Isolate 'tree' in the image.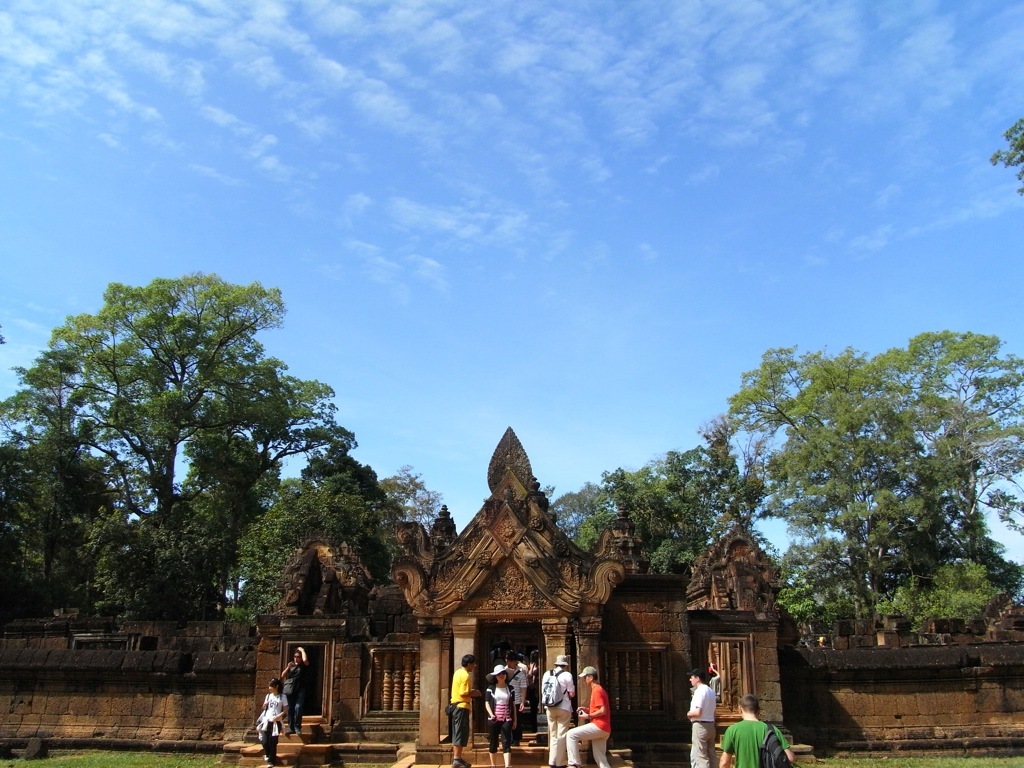
Isolated region: <box>381,459,448,530</box>.
